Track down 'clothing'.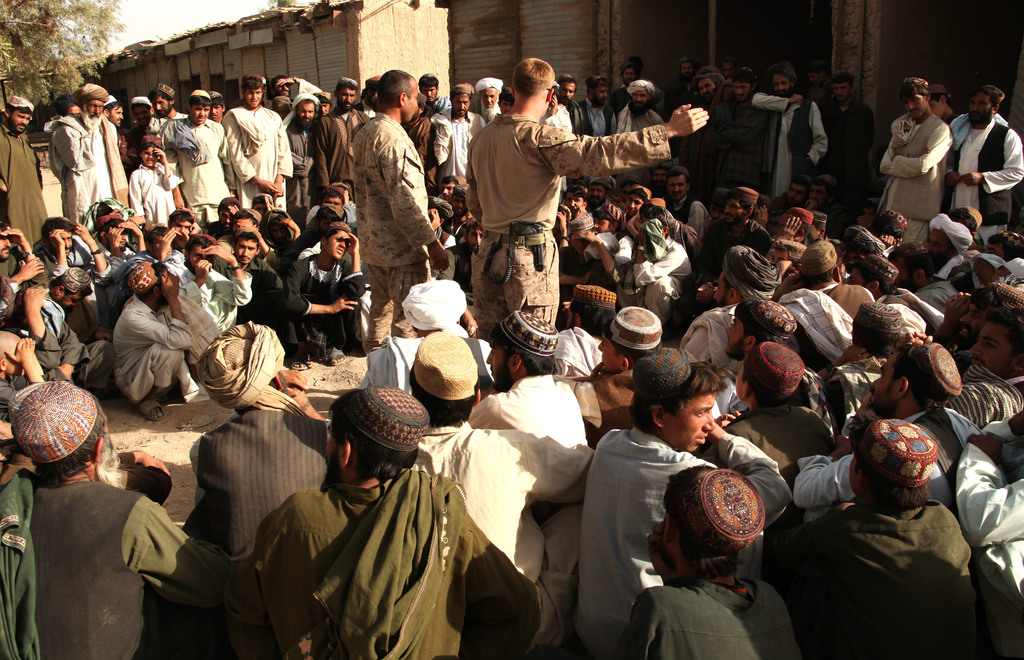
Tracked to <box>155,109,229,223</box>.
